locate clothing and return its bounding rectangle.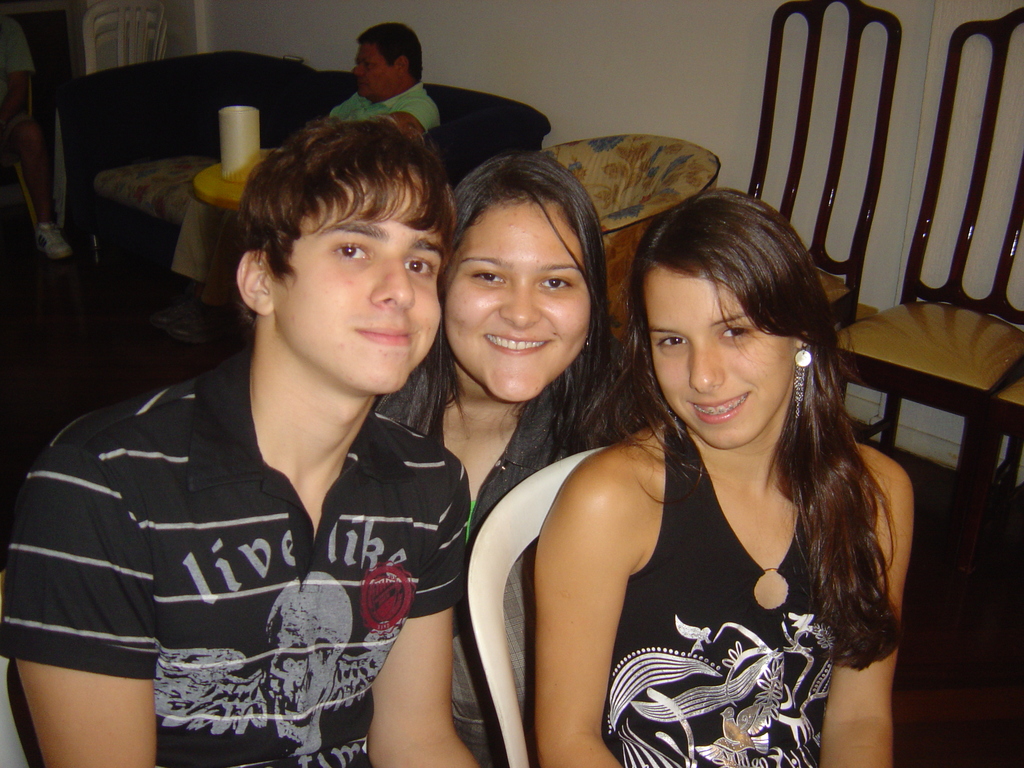
{"x1": 168, "y1": 198, "x2": 251, "y2": 312}.
